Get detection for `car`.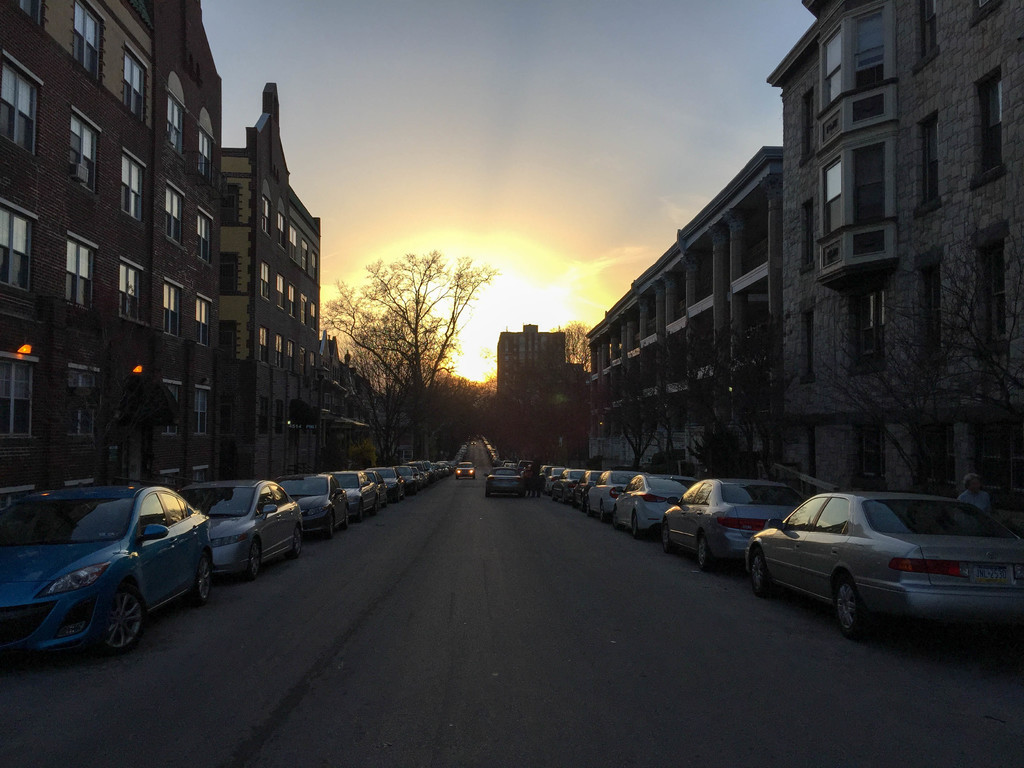
Detection: 733 487 1014 644.
